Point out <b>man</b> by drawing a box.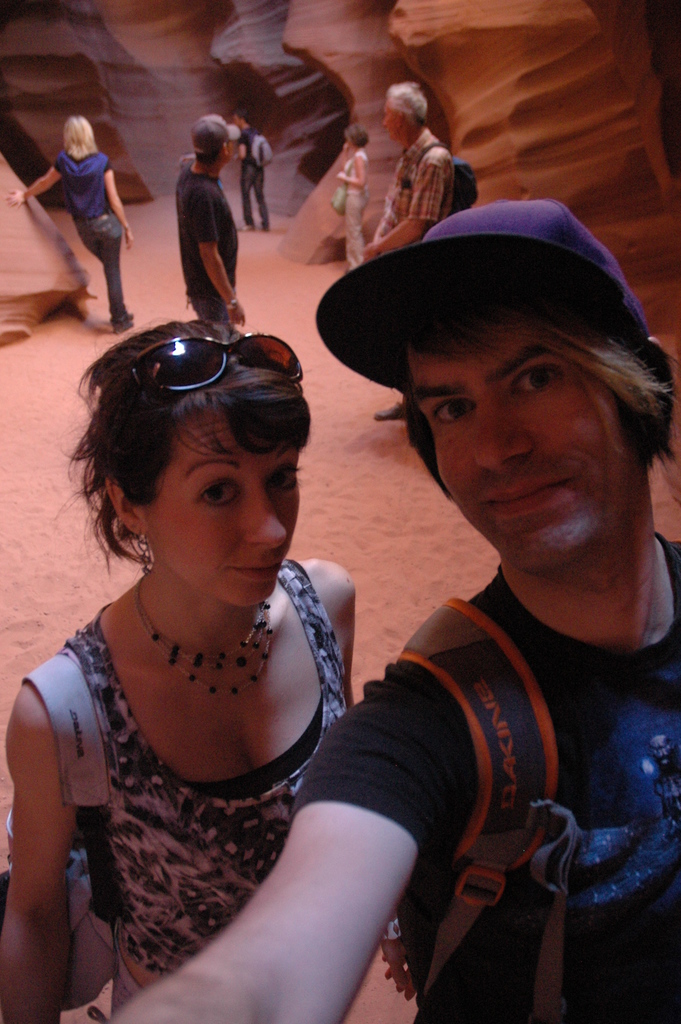
select_region(179, 113, 246, 340).
